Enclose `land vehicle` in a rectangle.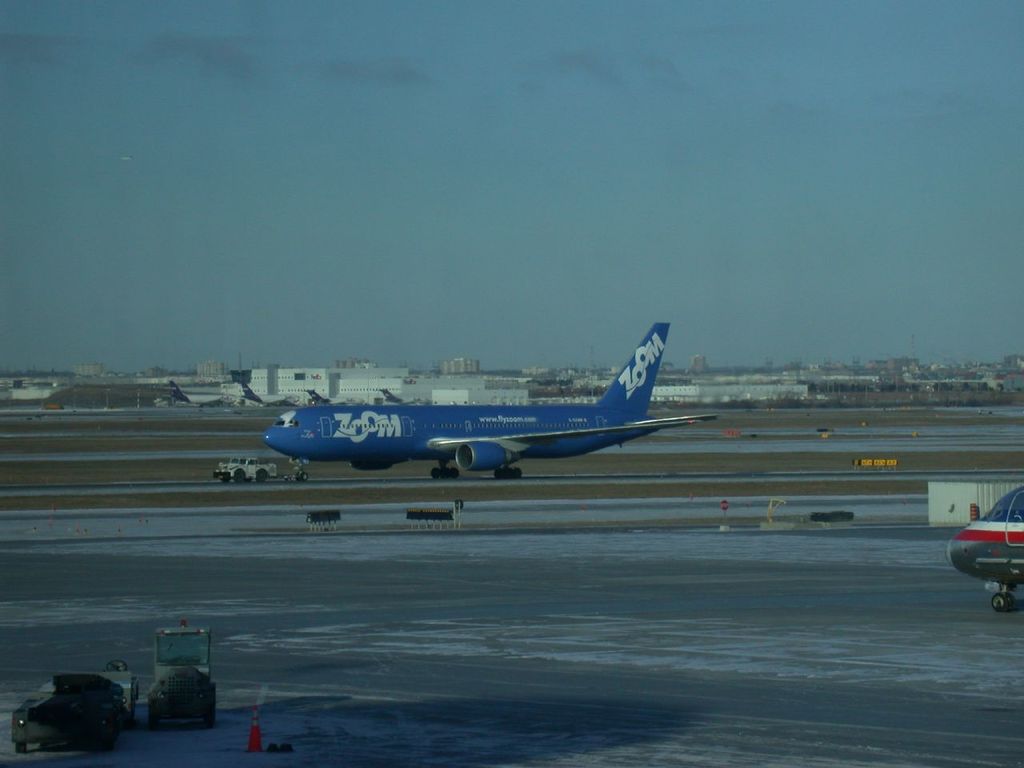
[left=213, top=457, right=279, bottom=489].
